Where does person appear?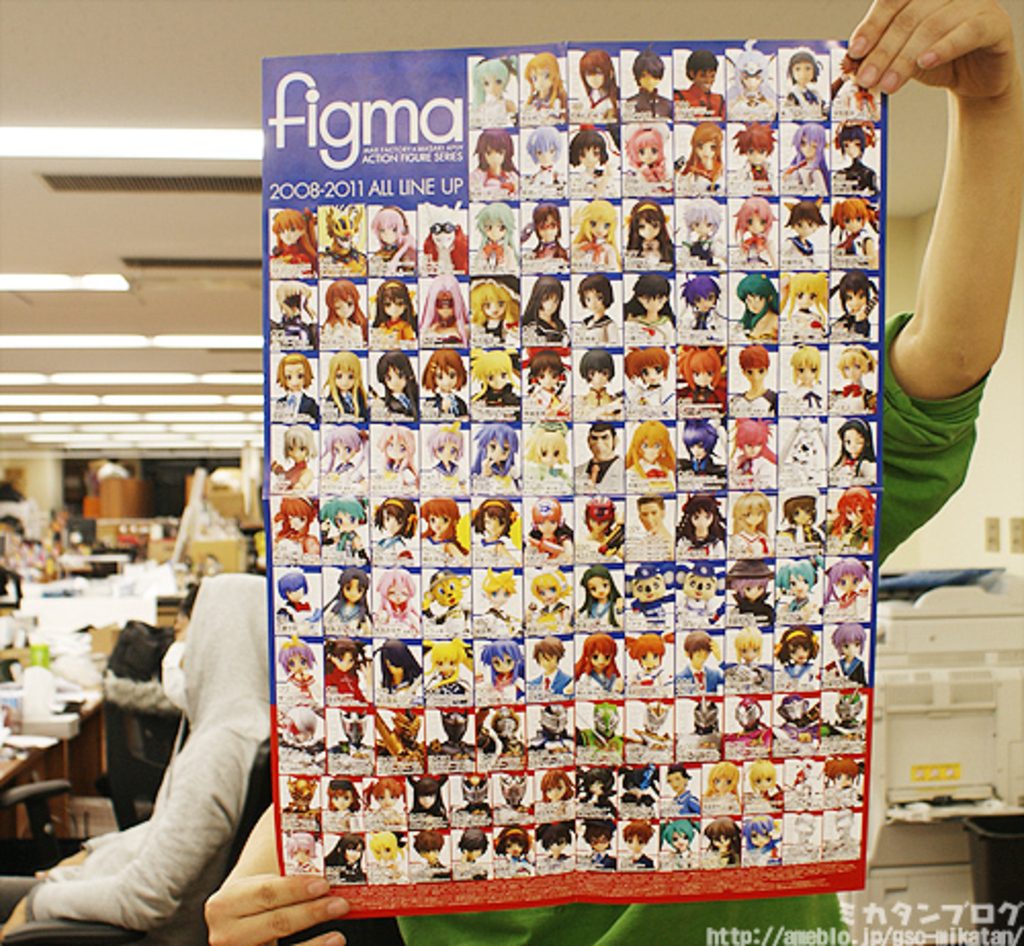
Appears at [317, 827, 360, 895].
